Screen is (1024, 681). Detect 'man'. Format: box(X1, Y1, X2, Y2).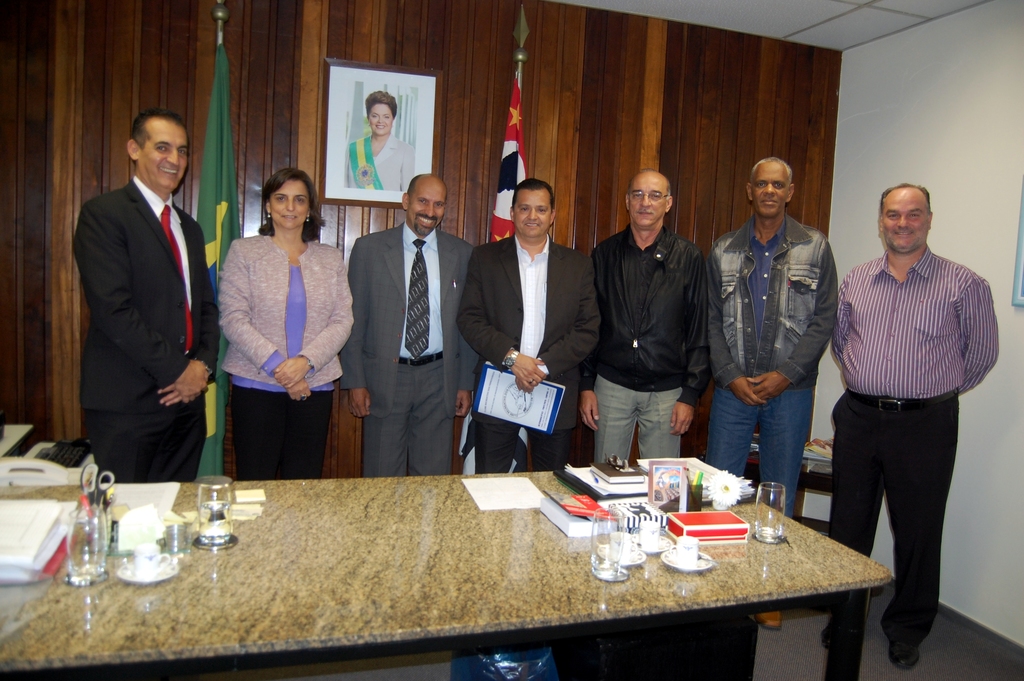
box(336, 174, 484, 477).
